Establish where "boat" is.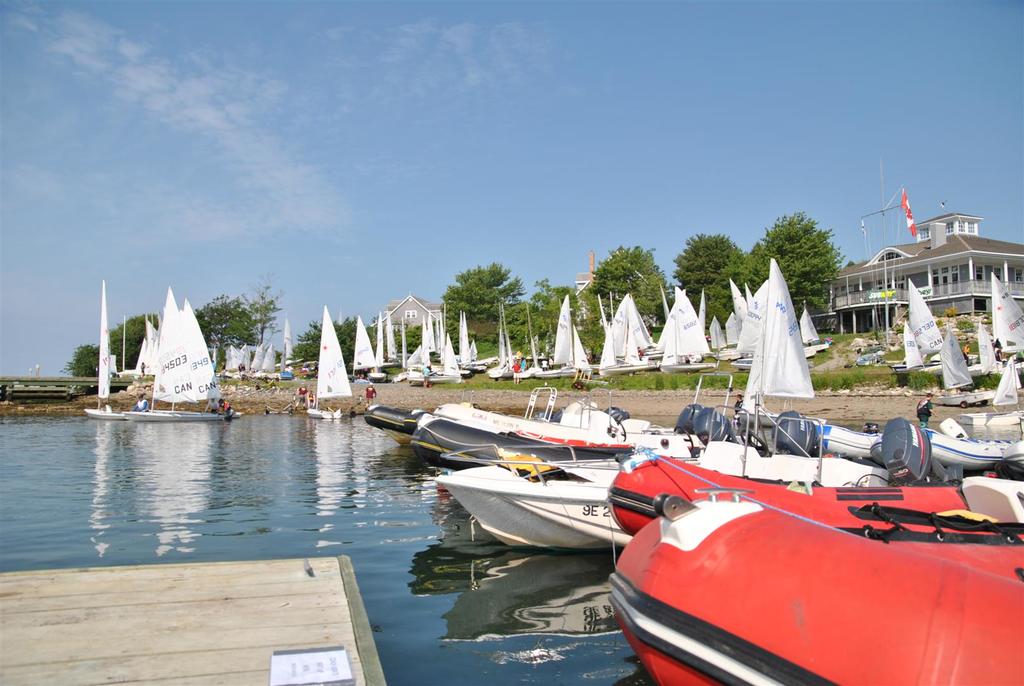
Established at {"left": 725, "top": 274, "right": 770, "bottom": 368}.
